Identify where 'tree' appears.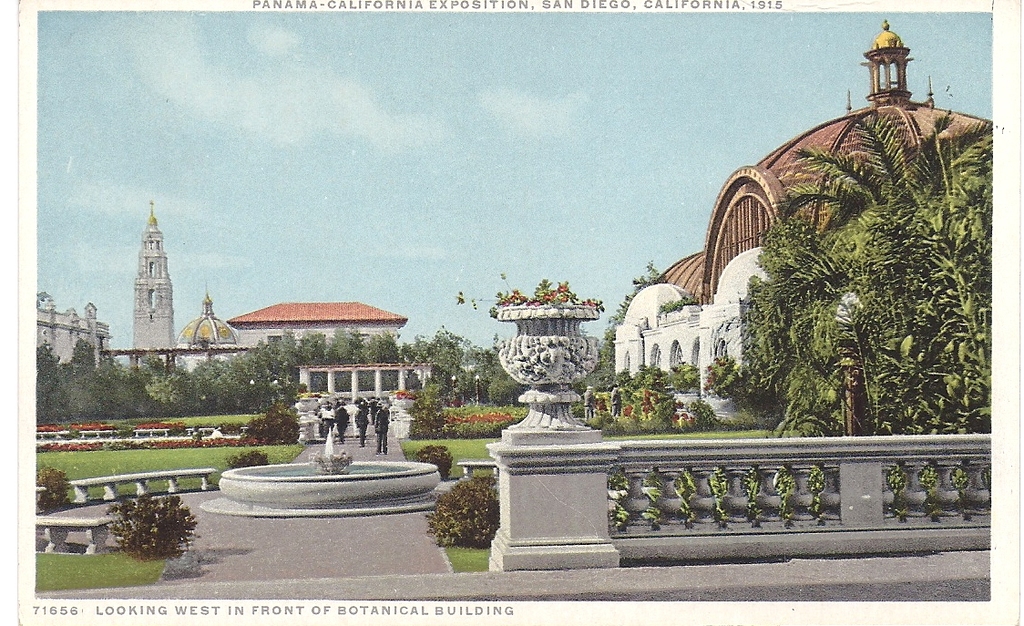
Appears at l=99, t=498, r=191, b=574.
